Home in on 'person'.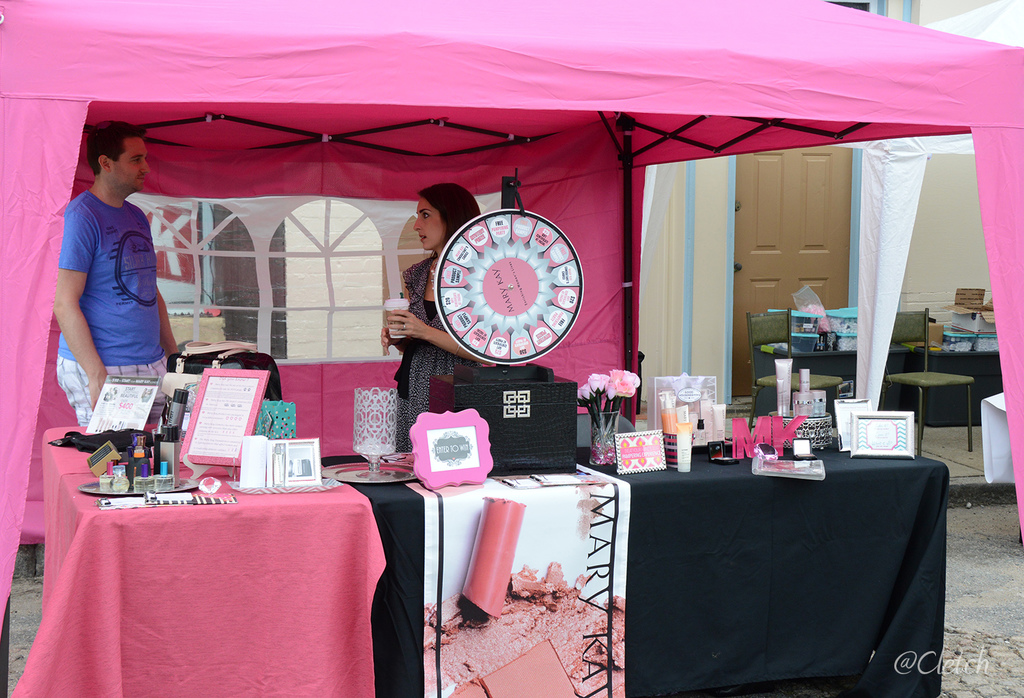
Homed in at 53:120:180:426.
